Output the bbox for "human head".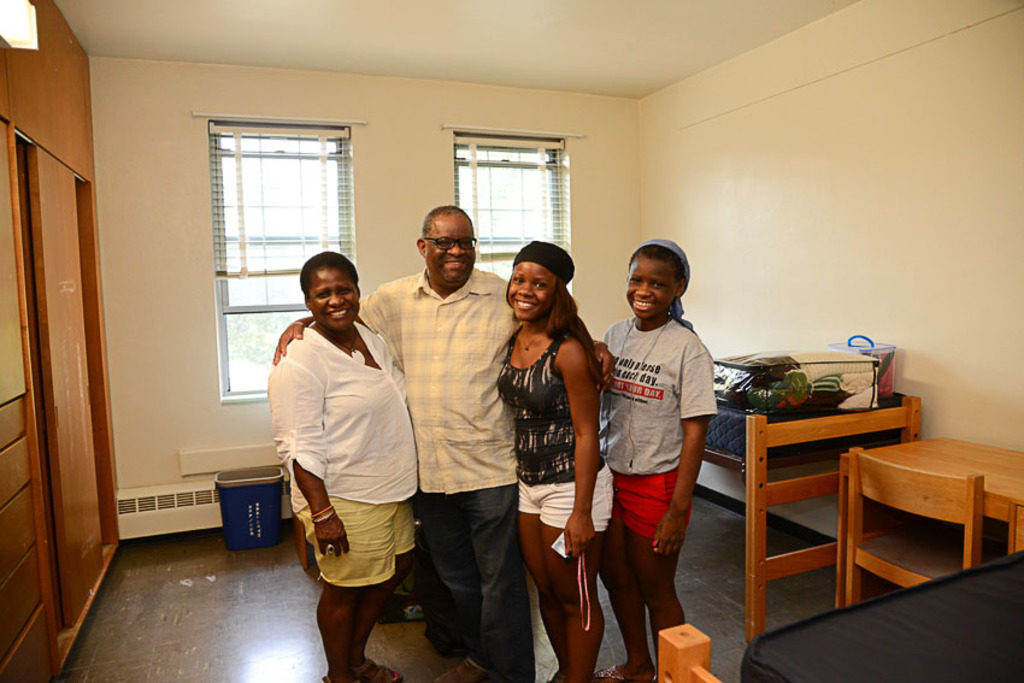
Rect(622, 240, 698, 324).
